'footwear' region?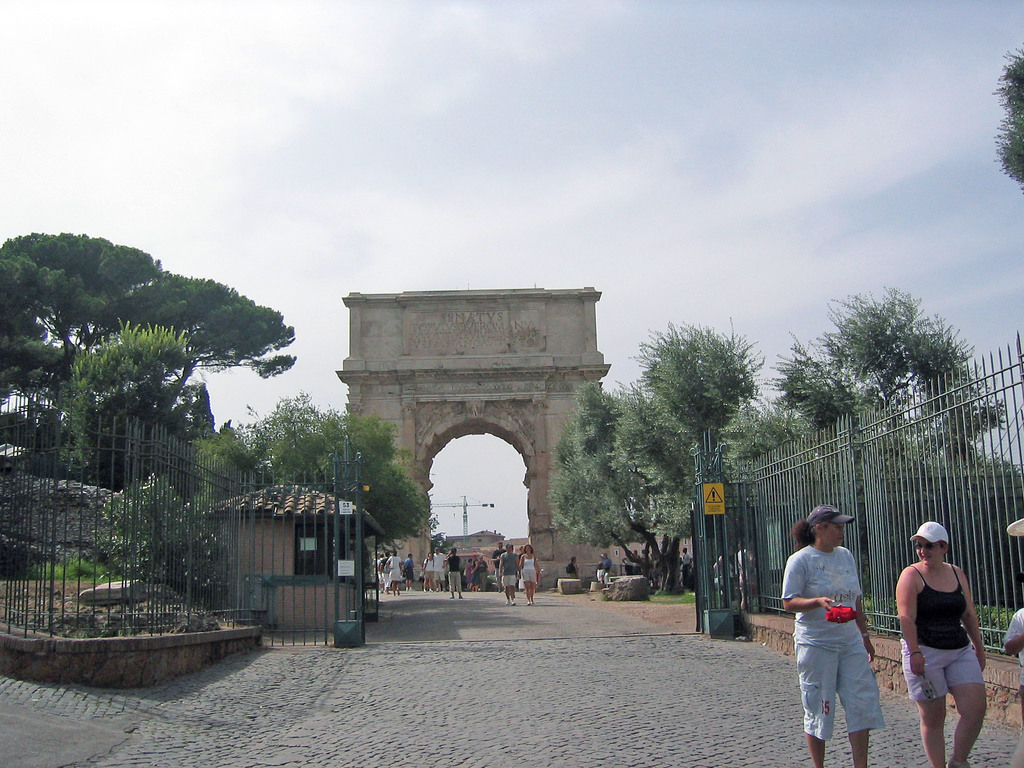
locate(505, 597, 515, 606)
